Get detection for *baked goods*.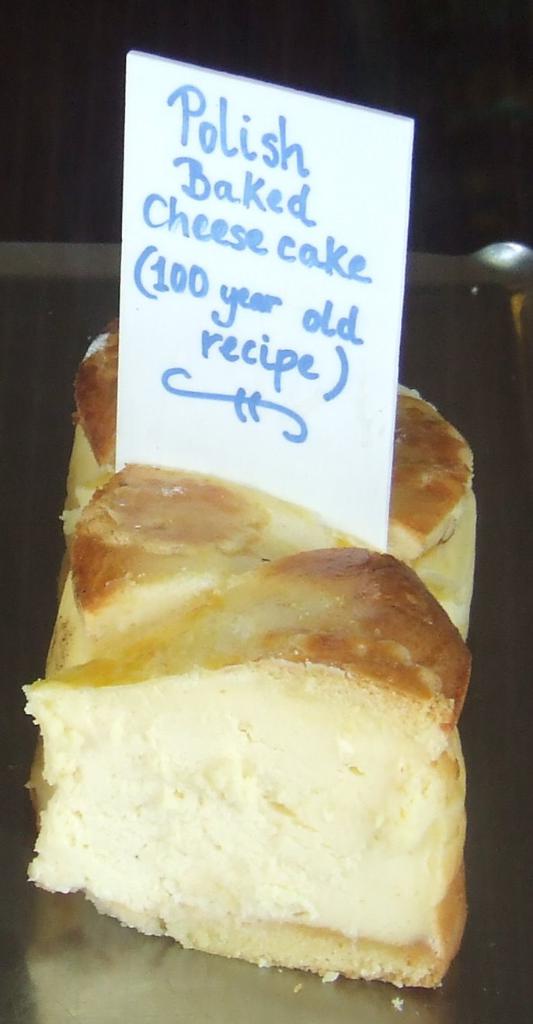
Detection: 60/380/479/665.
